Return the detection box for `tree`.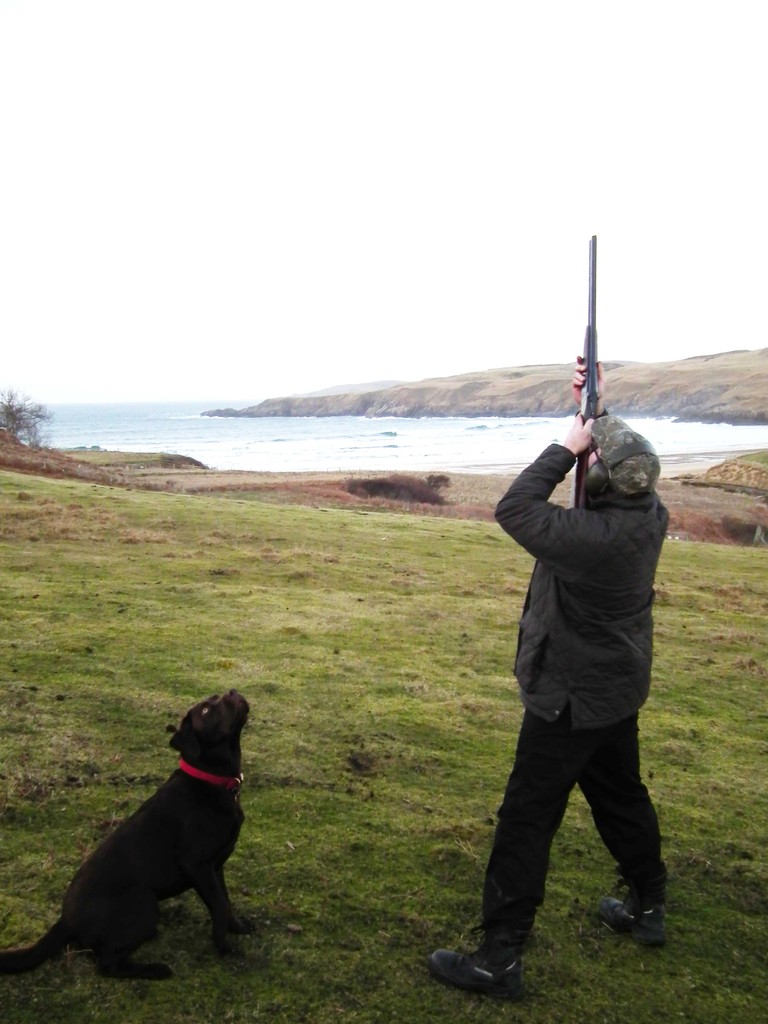
[0, 386, 45, 442].
